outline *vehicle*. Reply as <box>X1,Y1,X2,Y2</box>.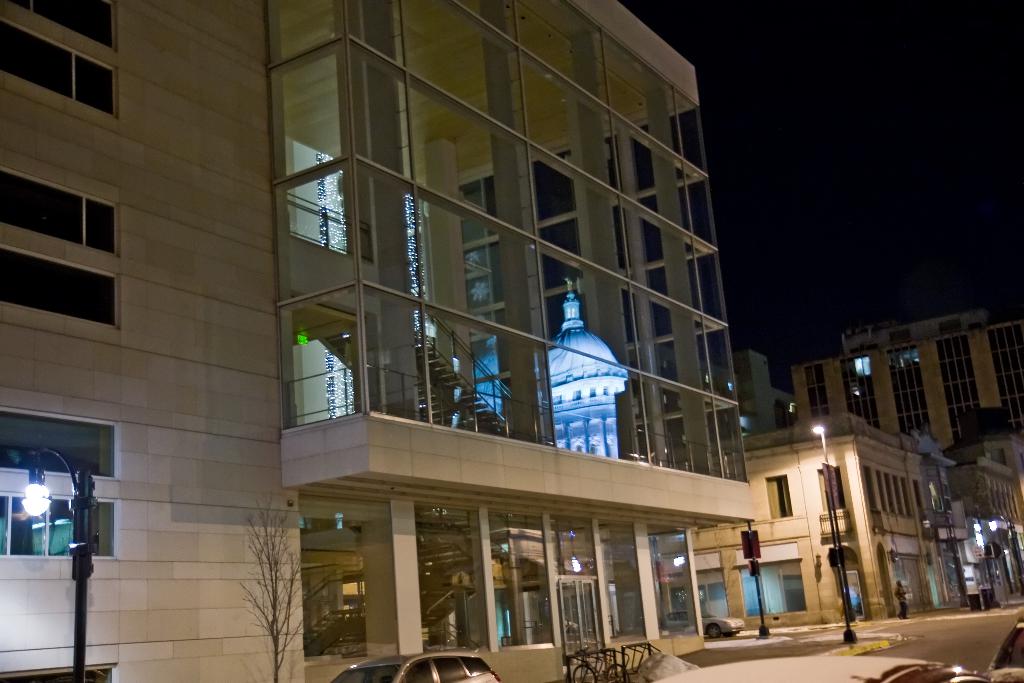
<box>665,605,748,642</box>.
